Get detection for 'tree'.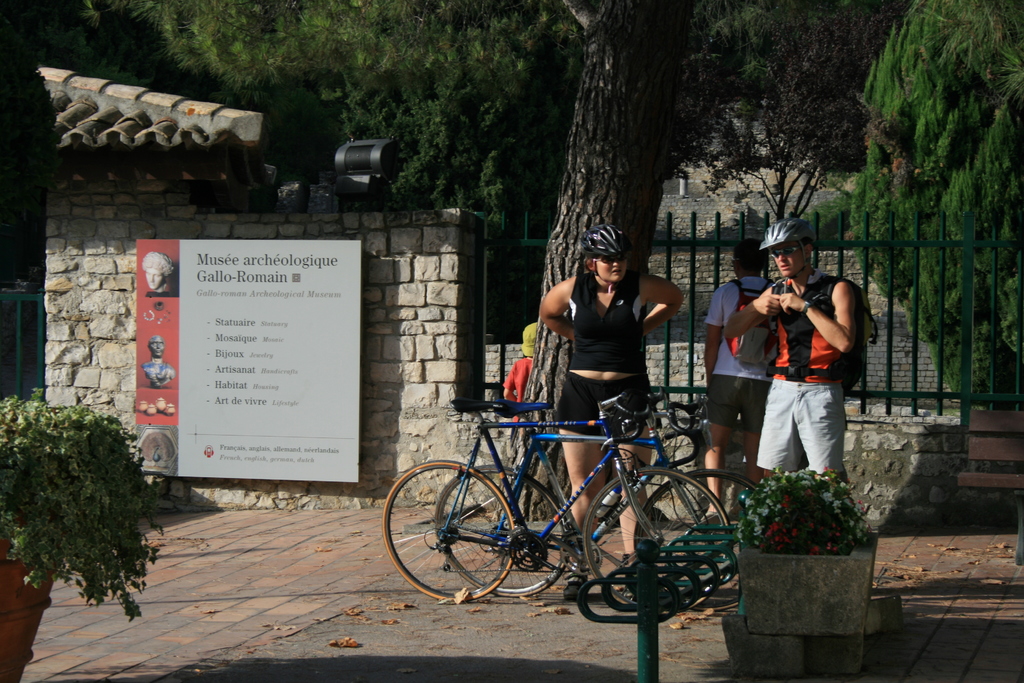
Detection: locate(316, 47, 585, 231).
